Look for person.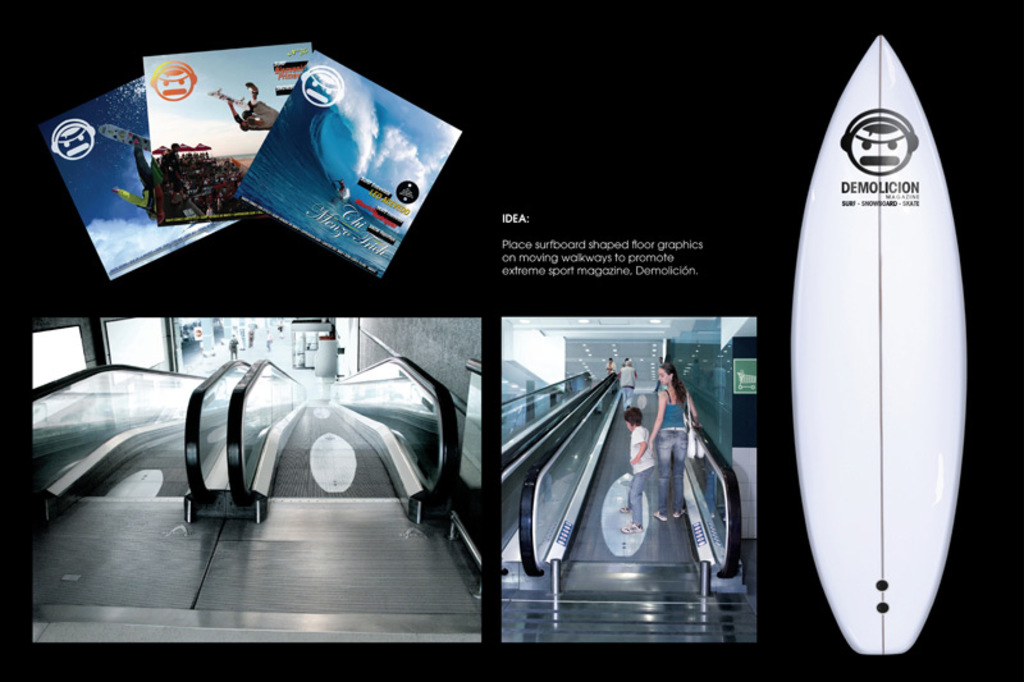
Found: 648,361,703,521.
